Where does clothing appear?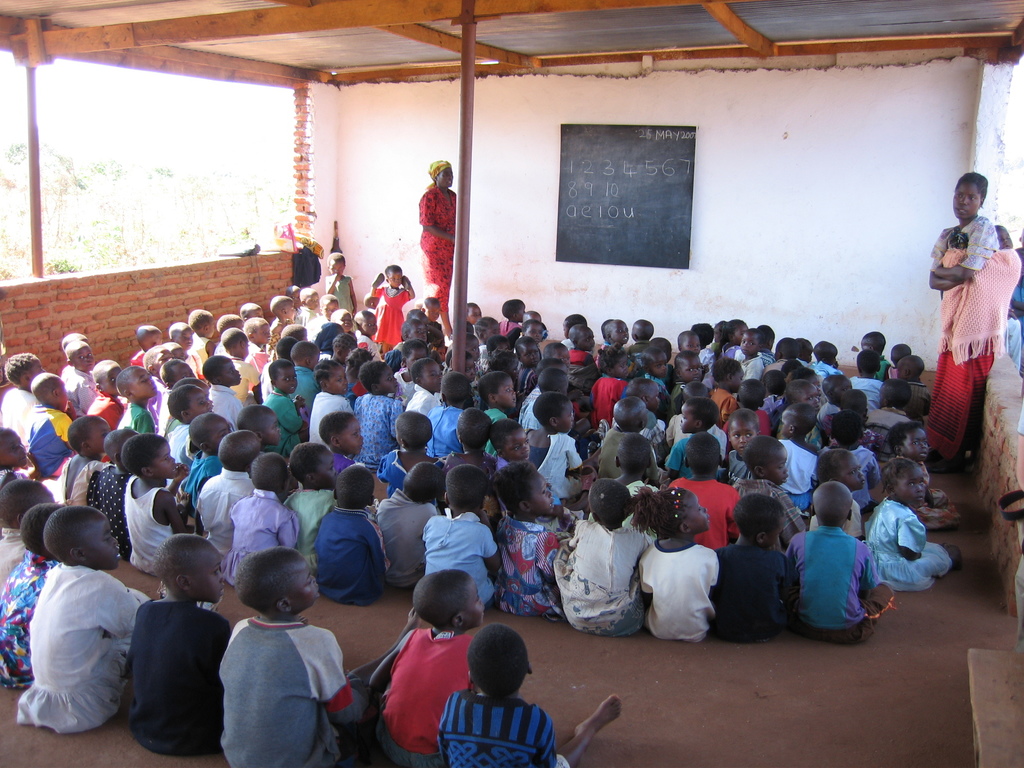
Appears at x1=1003 y1=282 x2=1023 y2=369.
